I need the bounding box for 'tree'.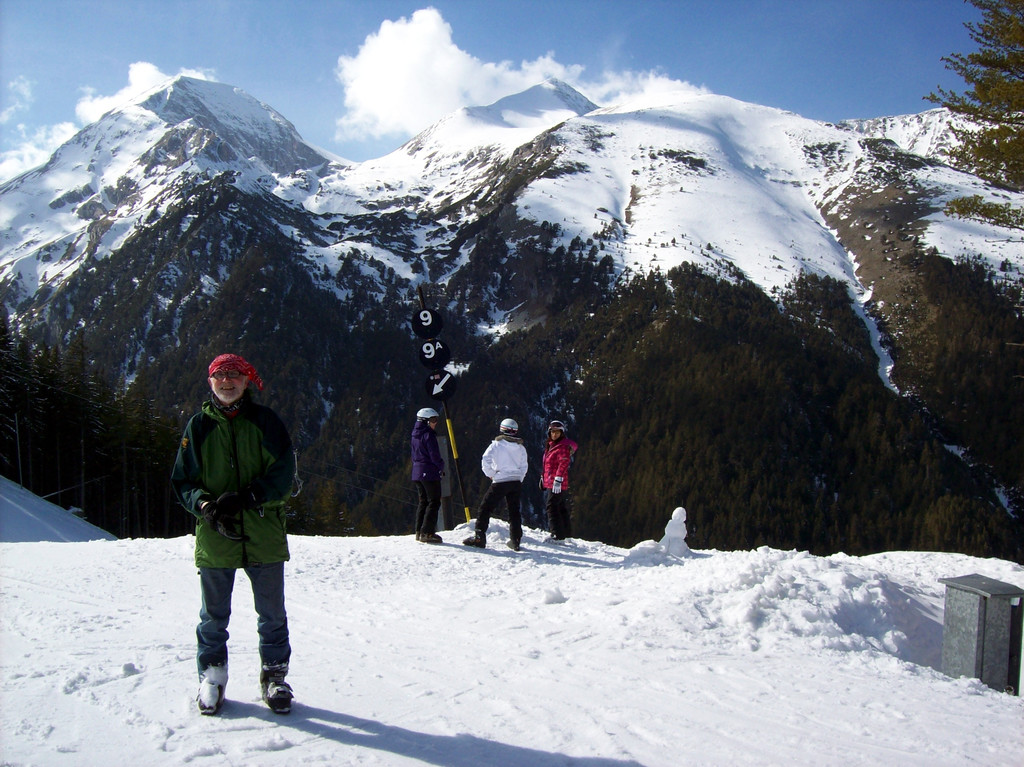
Here it is: (569,234,586,250).
